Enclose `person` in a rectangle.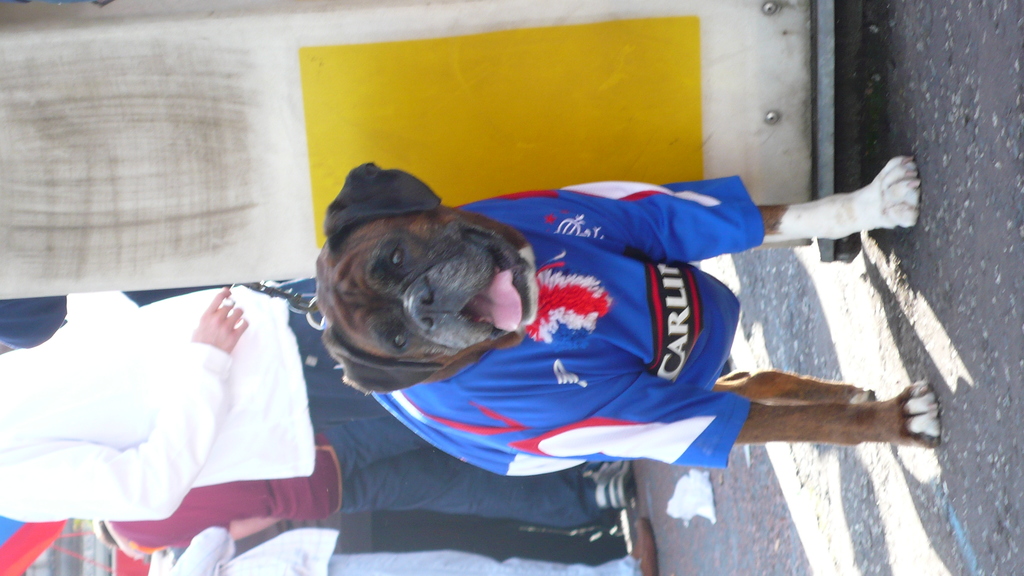
l=0, t=284, r=410, b=520.
